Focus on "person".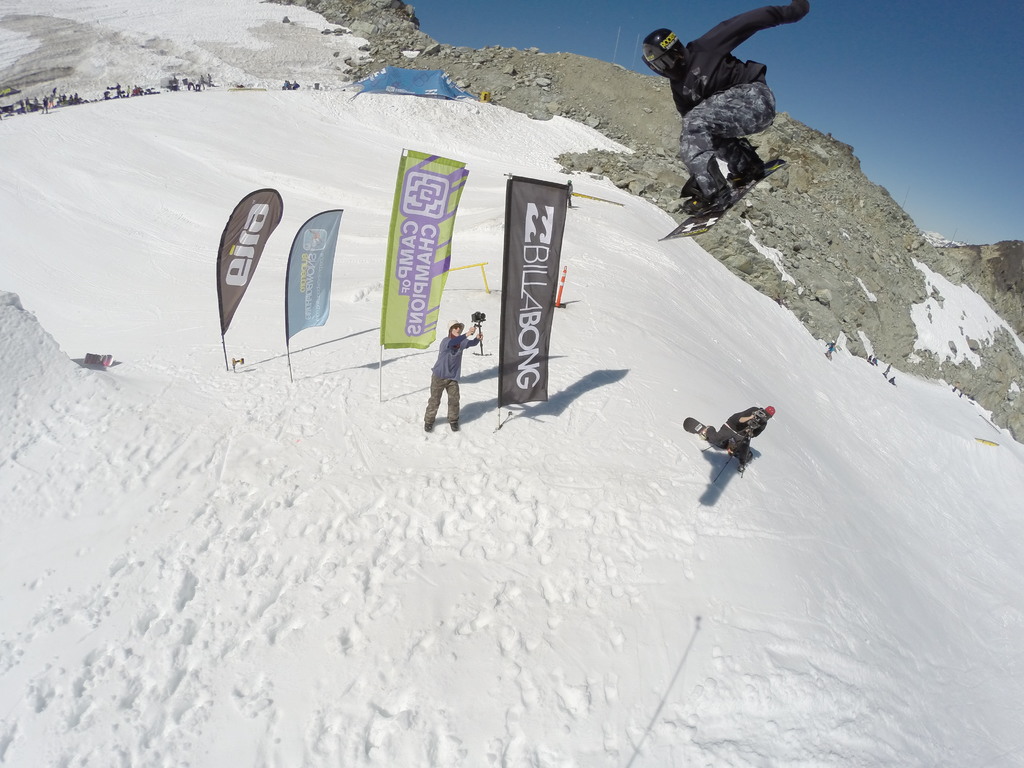
Focused at bbox=[887, 377, 895, 386].
